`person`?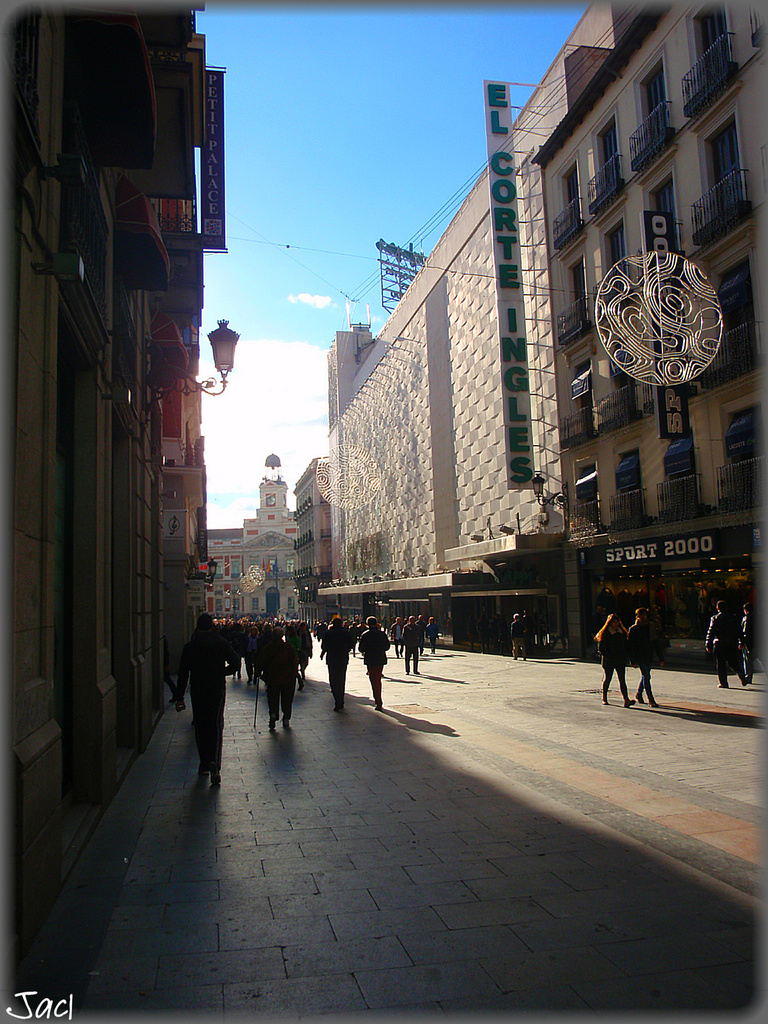
bbox(632, 606, 673, 713)
